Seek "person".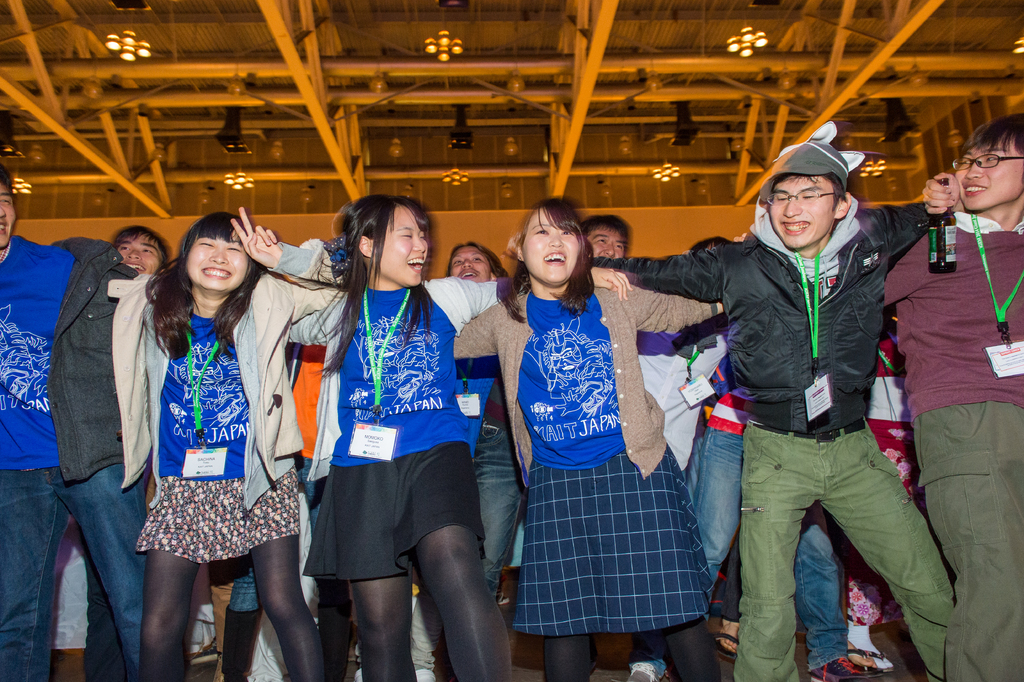
bbox=(877, 104, 1023, 681).
